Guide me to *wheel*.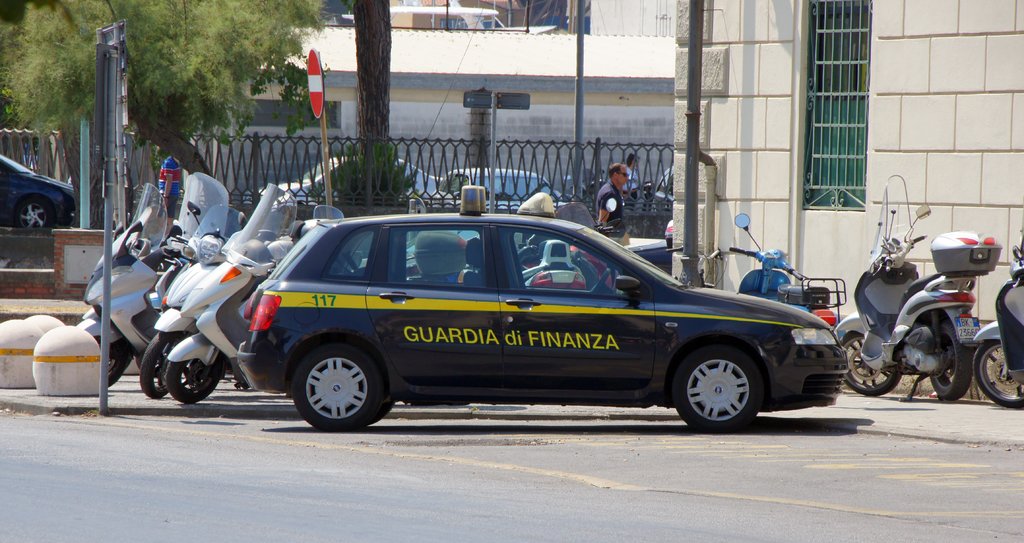
Guidance: detection(672, 343, 765, 416).
